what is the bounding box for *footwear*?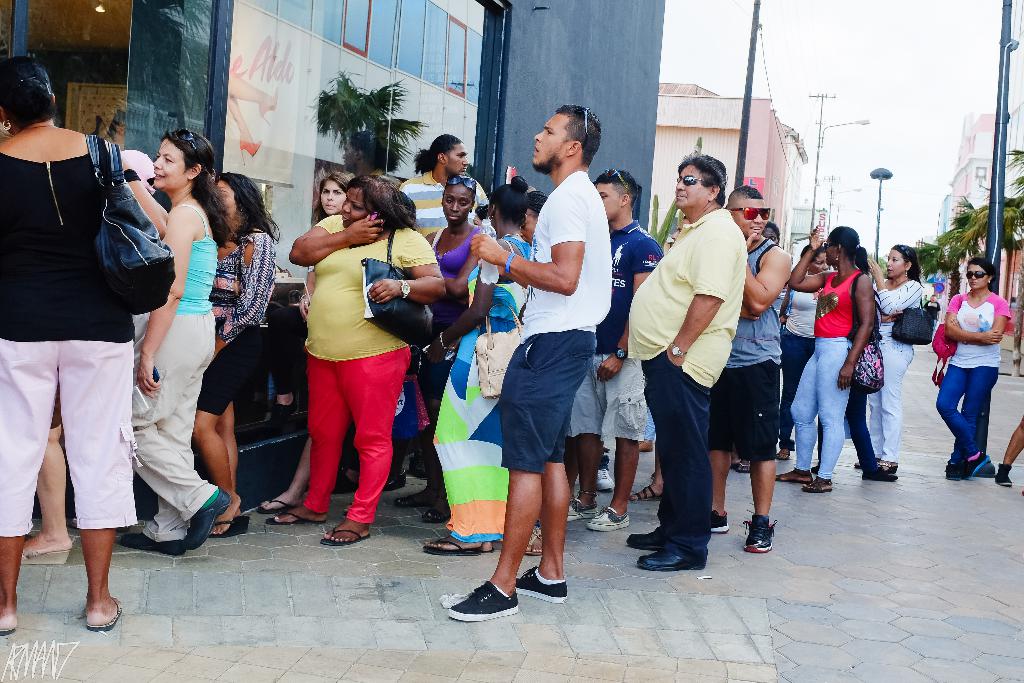
<region>268, 504, 324, 529</region>.
